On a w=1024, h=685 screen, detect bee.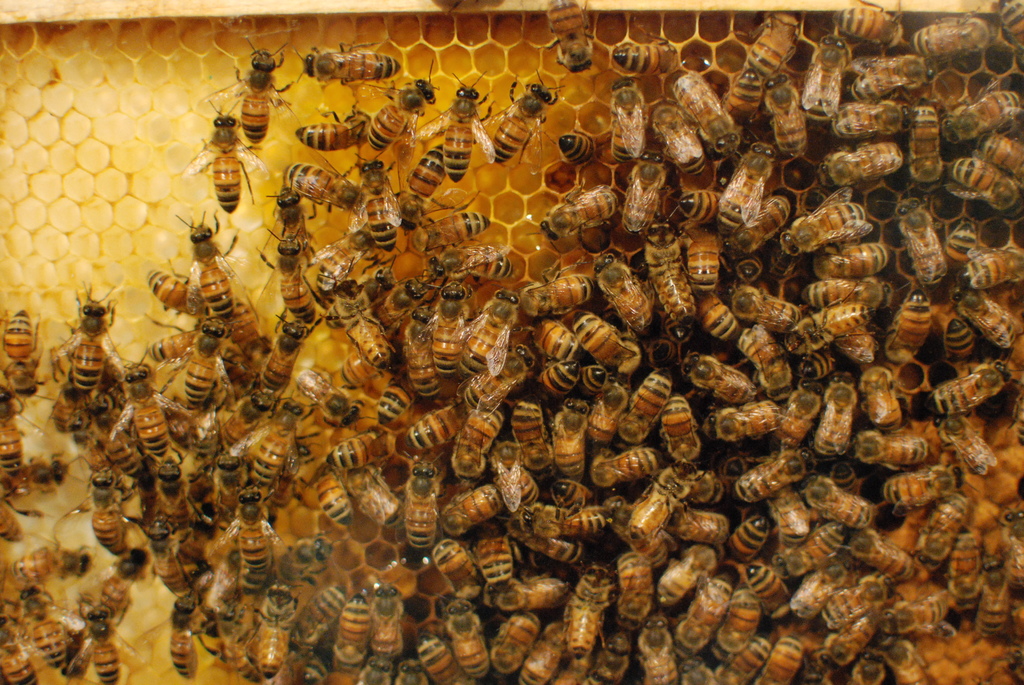
[x1=127, y1=455, x2=164, y2=528].
